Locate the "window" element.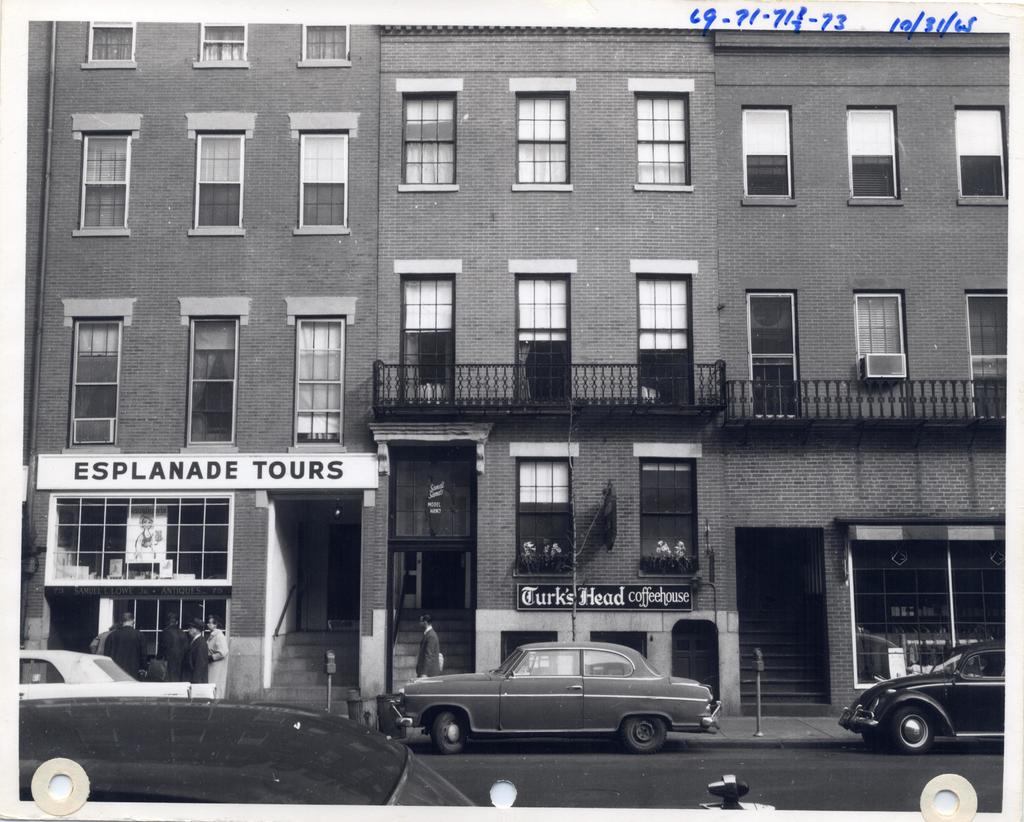
Element bbox: crop(847, 105, 906, 208).
